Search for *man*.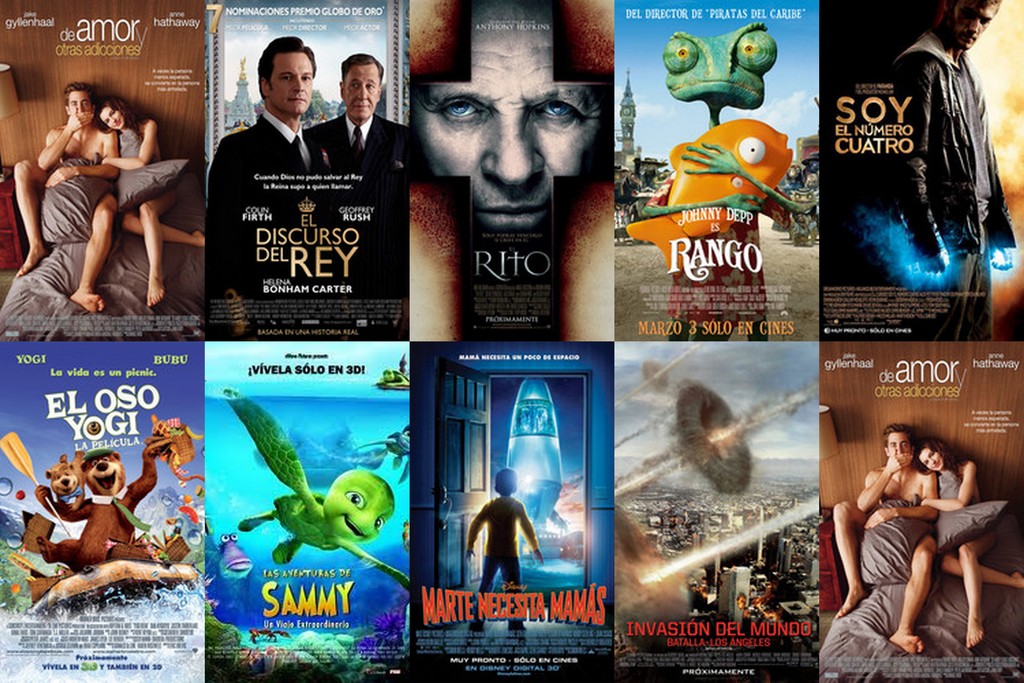
Found at [311,48,414,191].
